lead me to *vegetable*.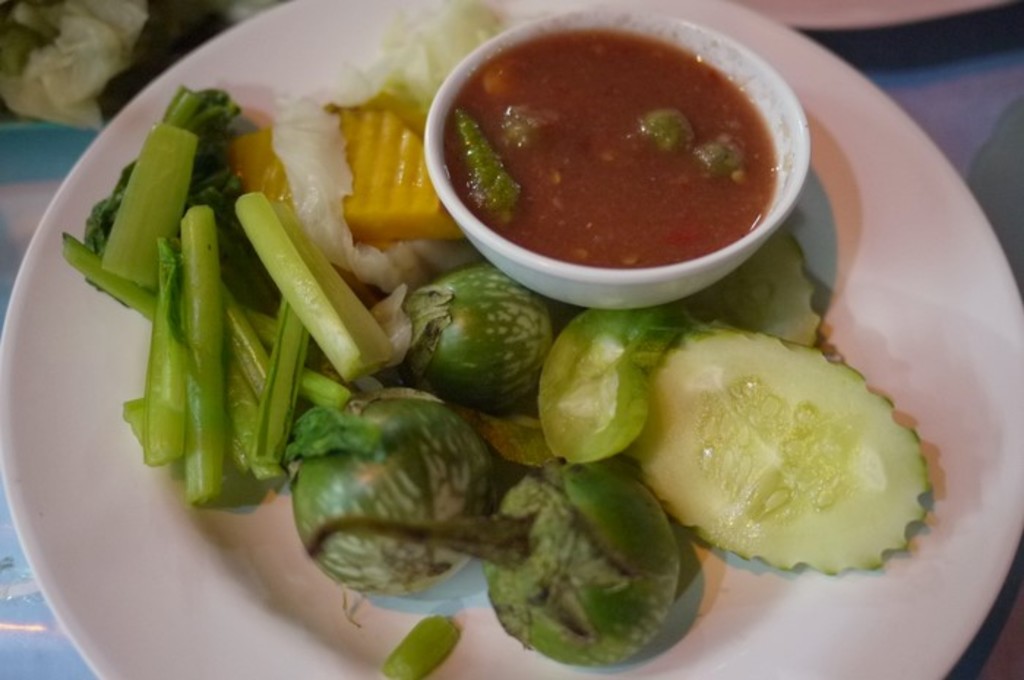
Lead to l=385, t=613, r=456, b=679.
